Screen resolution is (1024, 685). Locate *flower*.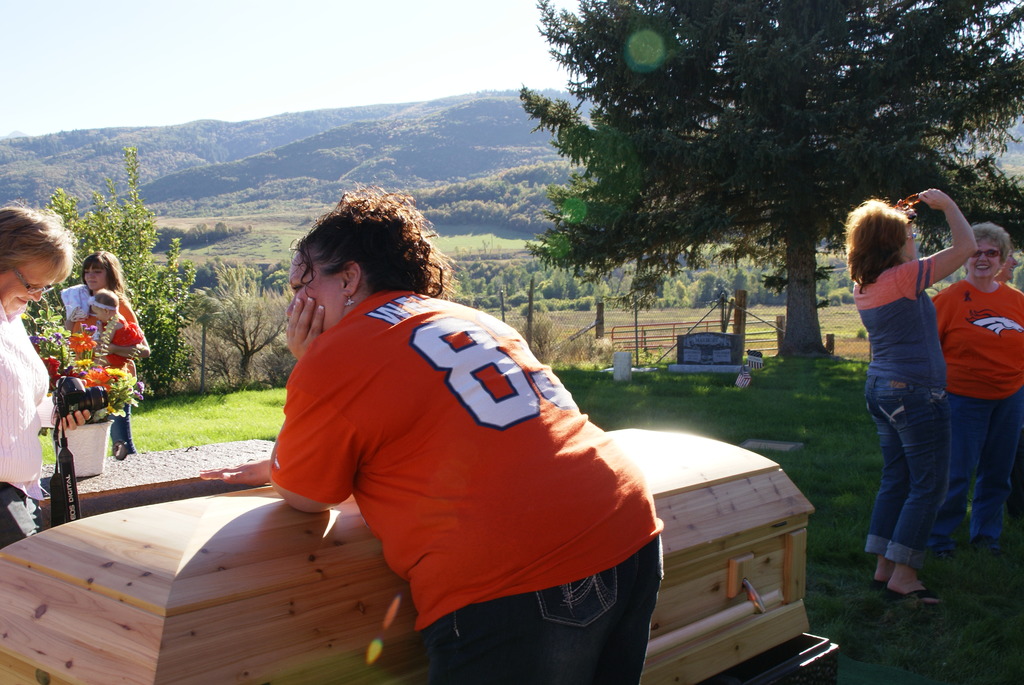
BBox(107, 363, 129, 382).
